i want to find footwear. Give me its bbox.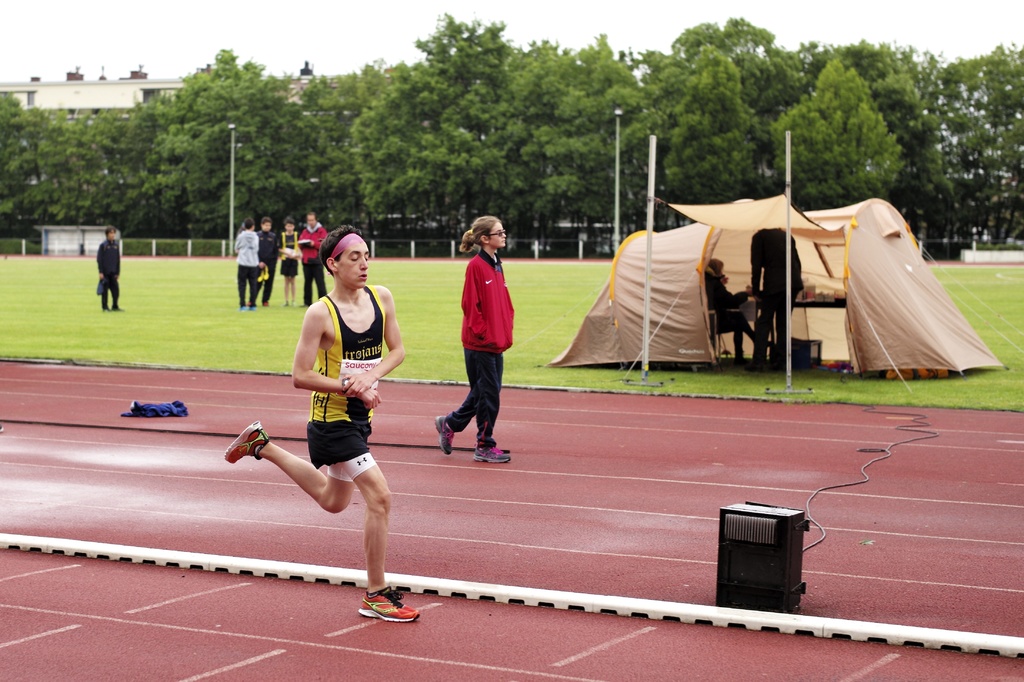
(303, 304, 309, 307).
